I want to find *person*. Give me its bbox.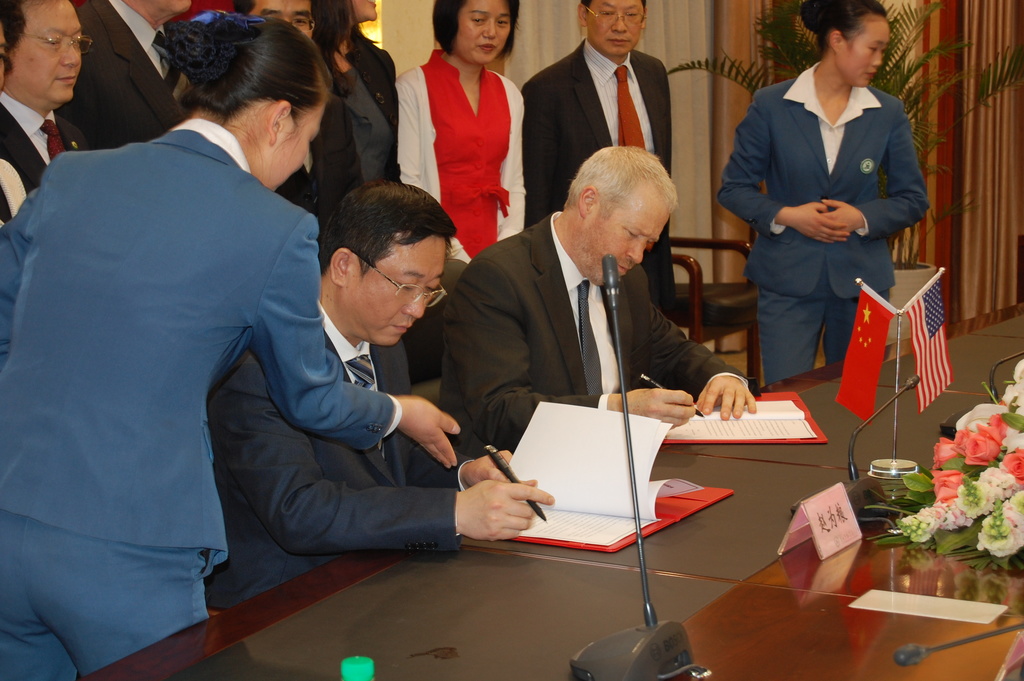
x1=1, y1=9, x2=461, y2=680.
